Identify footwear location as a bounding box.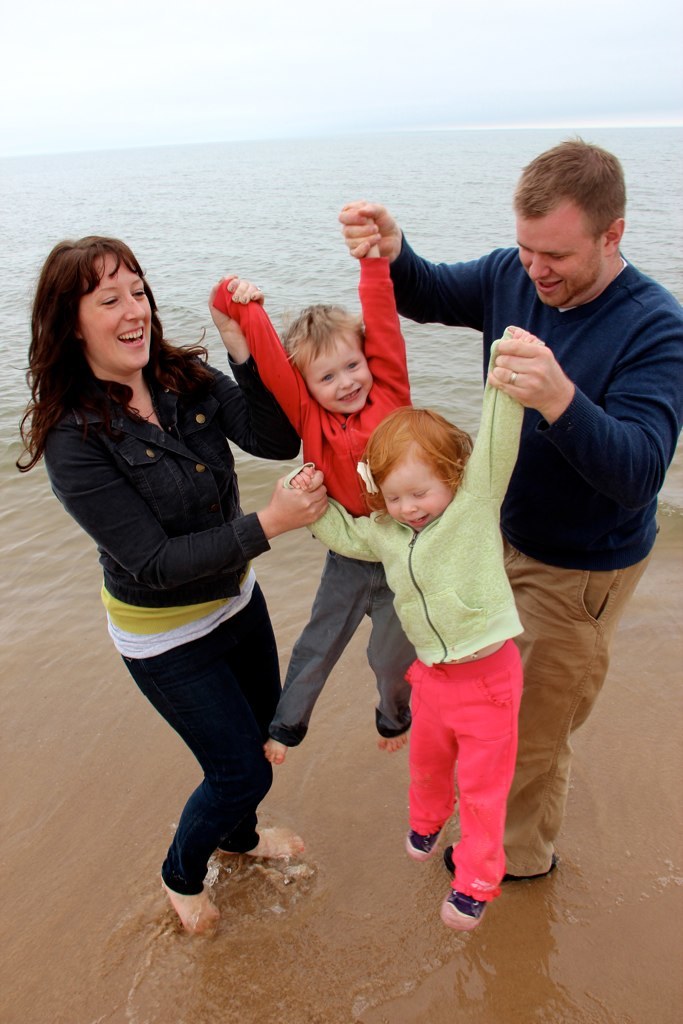
[434, 865, 515, 932].
